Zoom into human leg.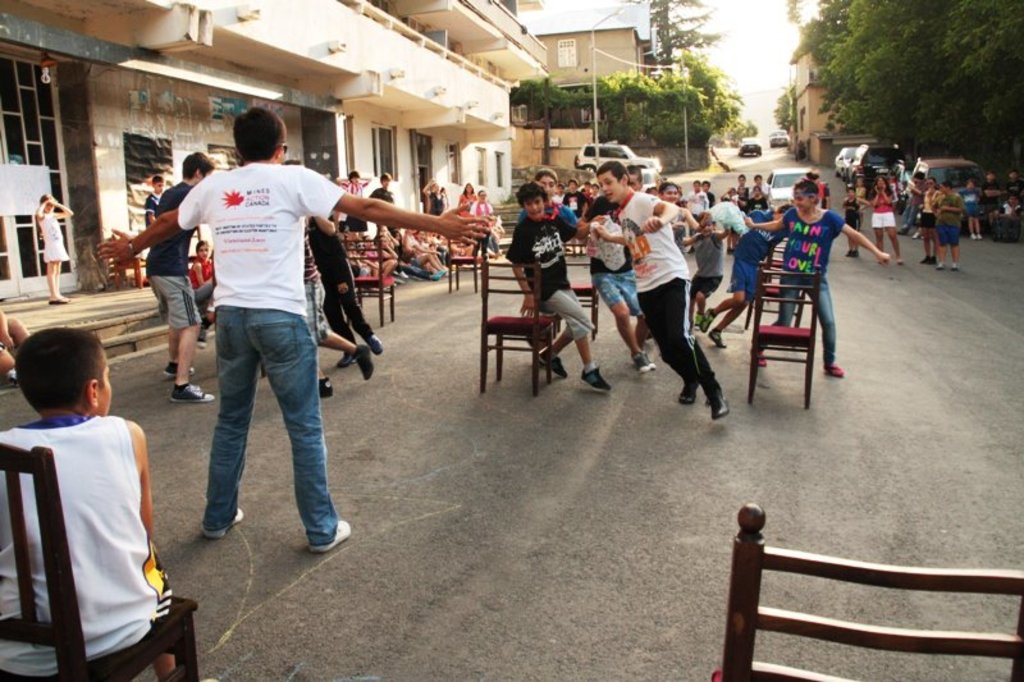
Zoom target: {"left": 850, "top": 238, "right": 854, "bottom": 257}.
